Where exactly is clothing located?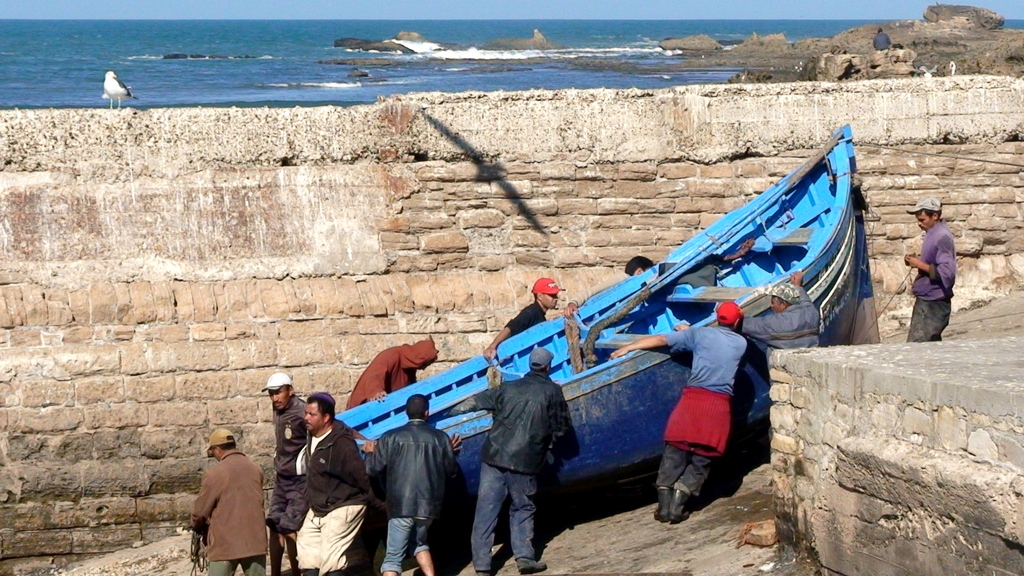
Its bounding box is box=[735, 301, 824, 355].
